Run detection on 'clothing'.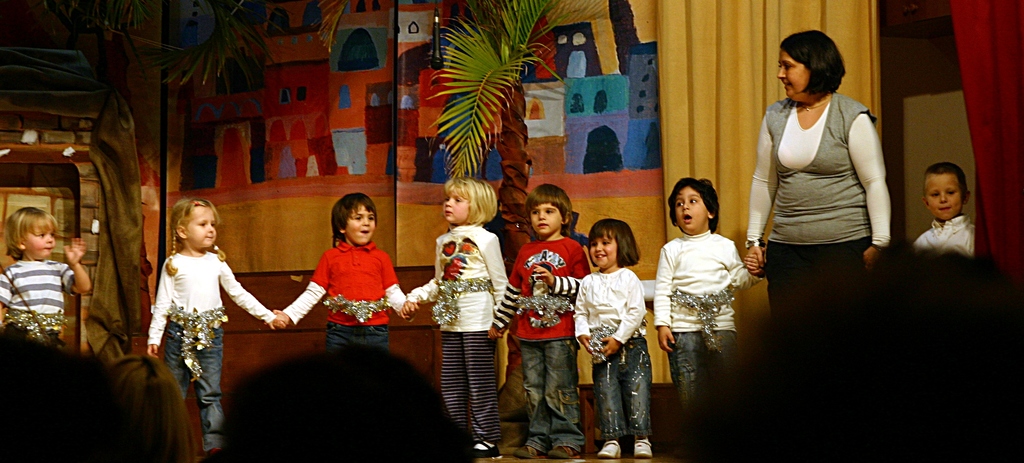
Result: rect(493, 240, 588, 451).
